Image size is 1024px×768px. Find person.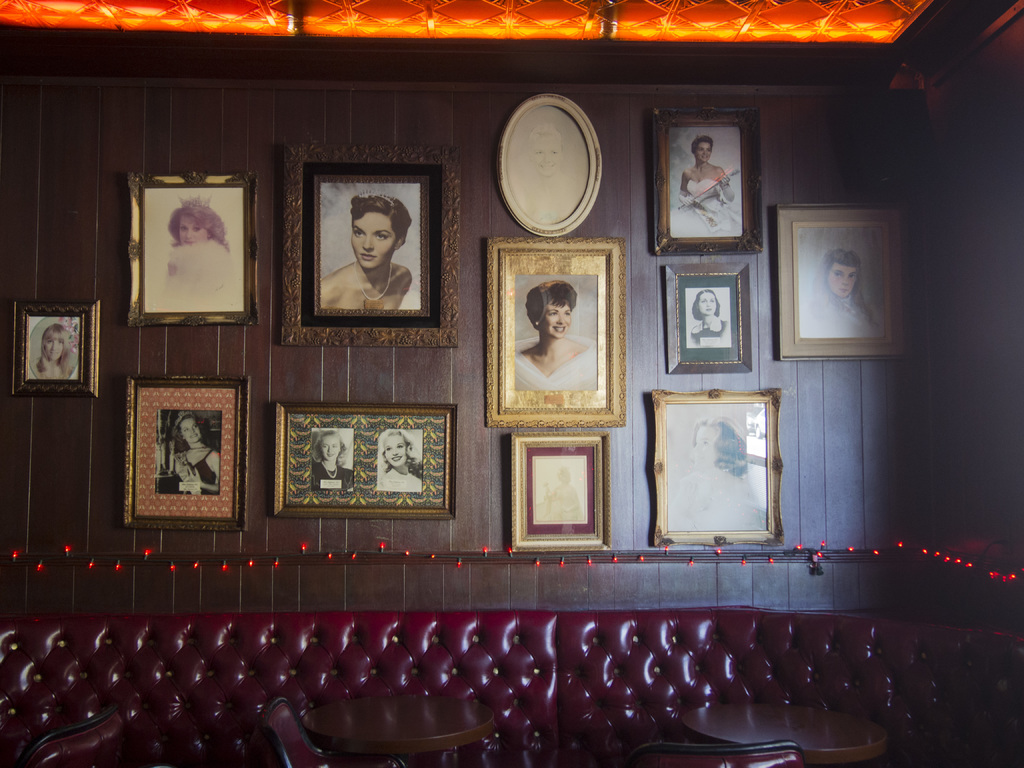
pyautogui.locateOnScreen(29, 323, 82, 380).
